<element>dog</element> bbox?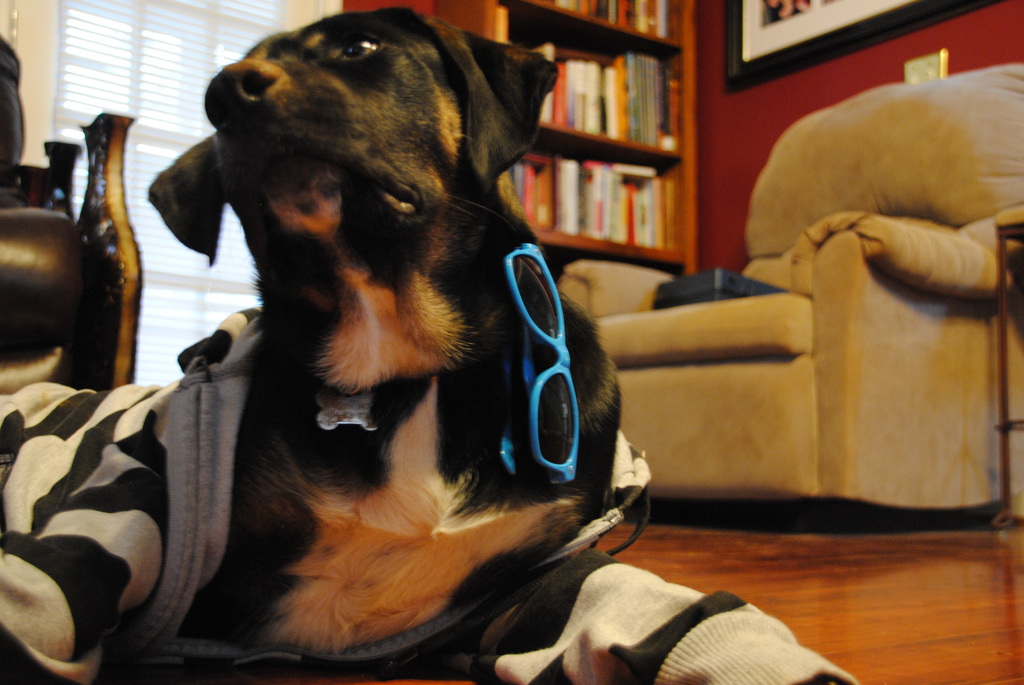
(left=145, top=6, right=619, bottom=638)
